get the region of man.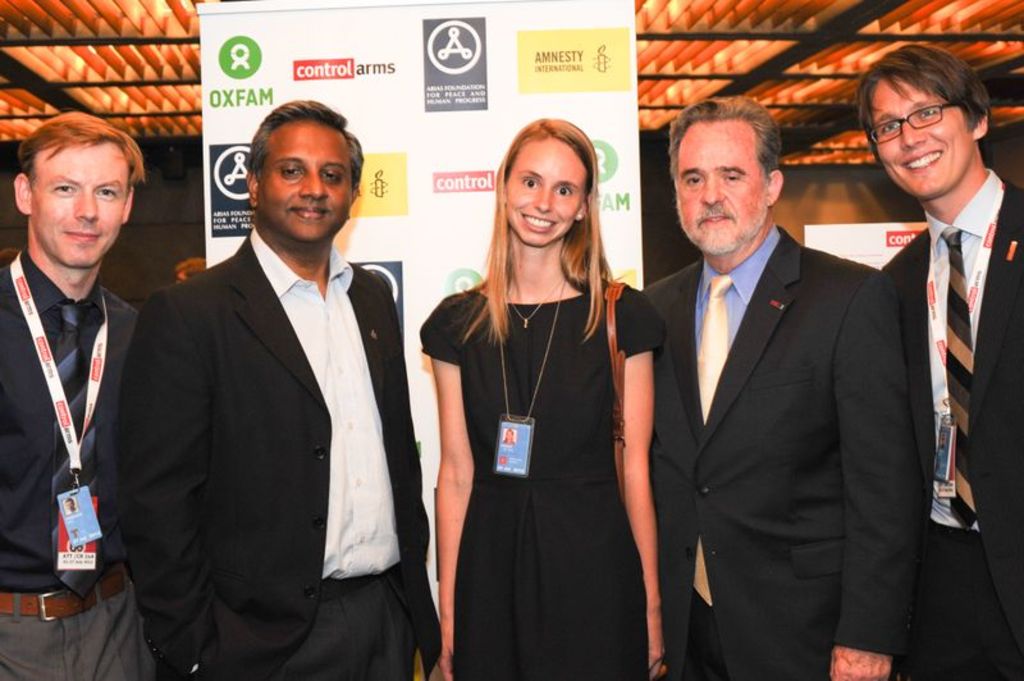
{"left": 873, "top": 42, "right": 1023, "bottom": 680}.
